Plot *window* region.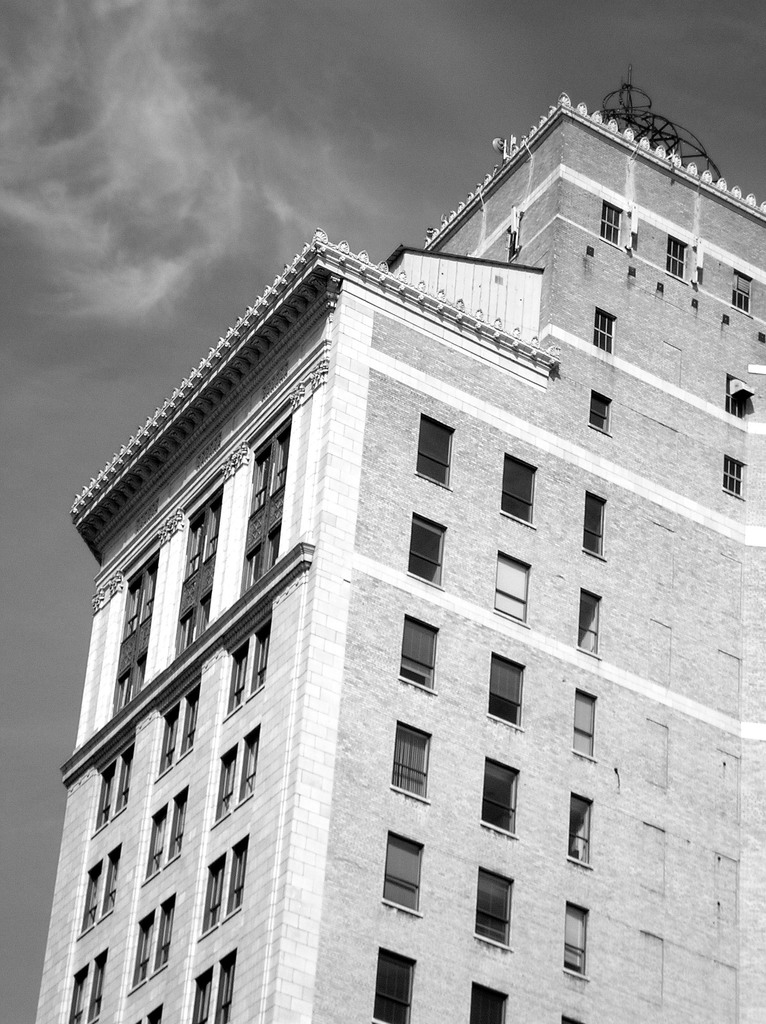
Plotted at 490:650:529:727.
